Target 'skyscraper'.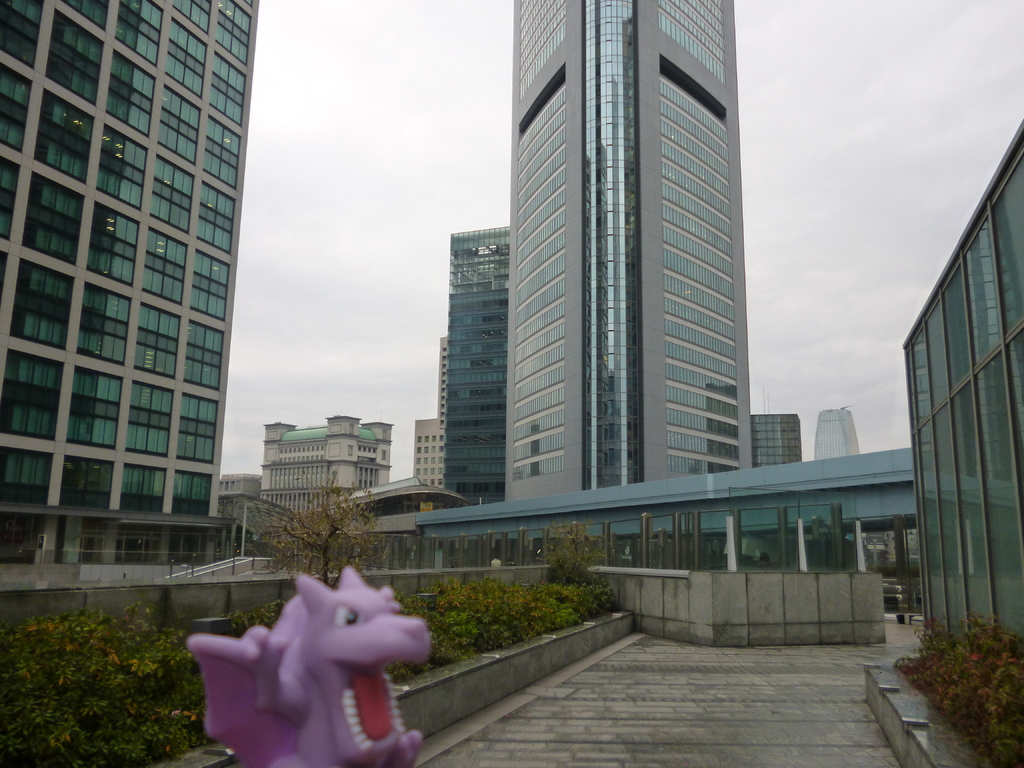
Target region: [left=0, top=0, right=265, bottom=563].
